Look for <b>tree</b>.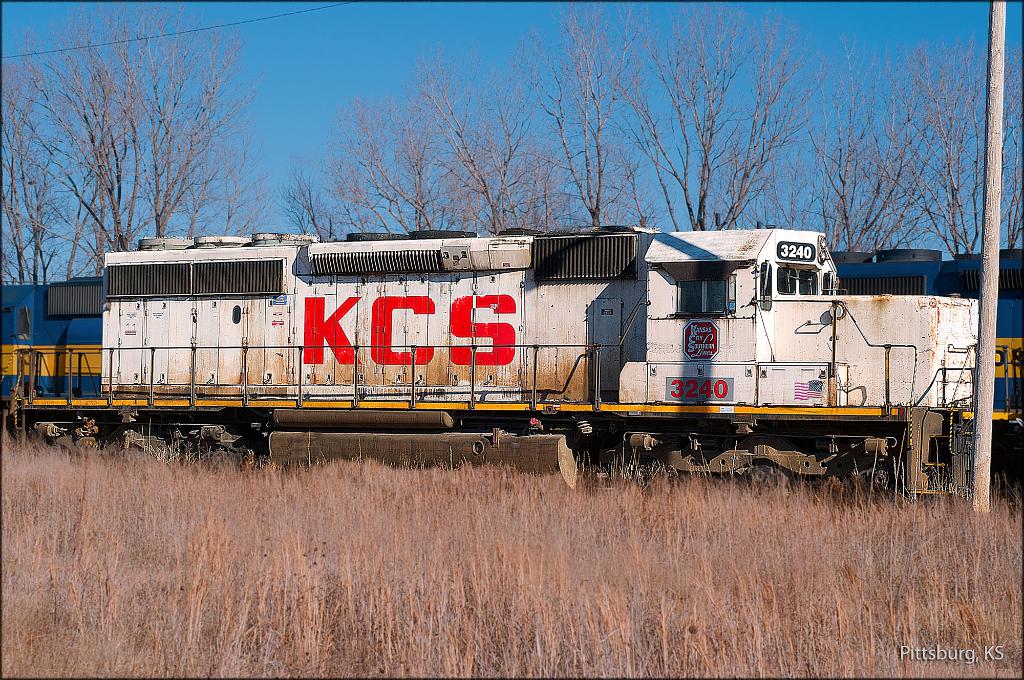
Found: 3,63,105,281.
